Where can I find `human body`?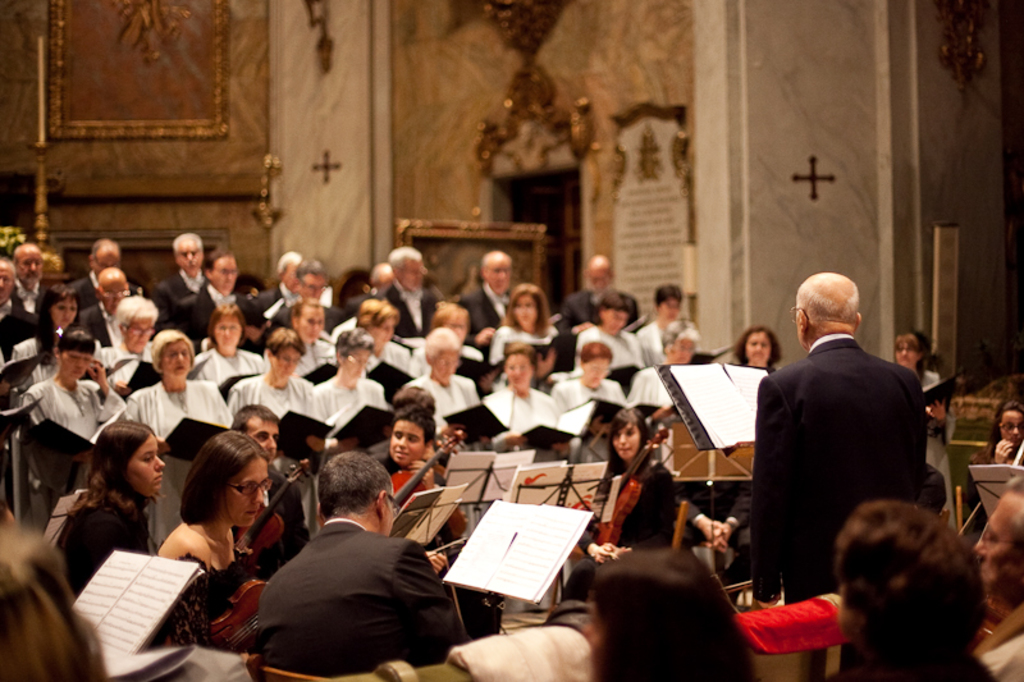
You can find it at Rect(402, 328, 488, 443).
